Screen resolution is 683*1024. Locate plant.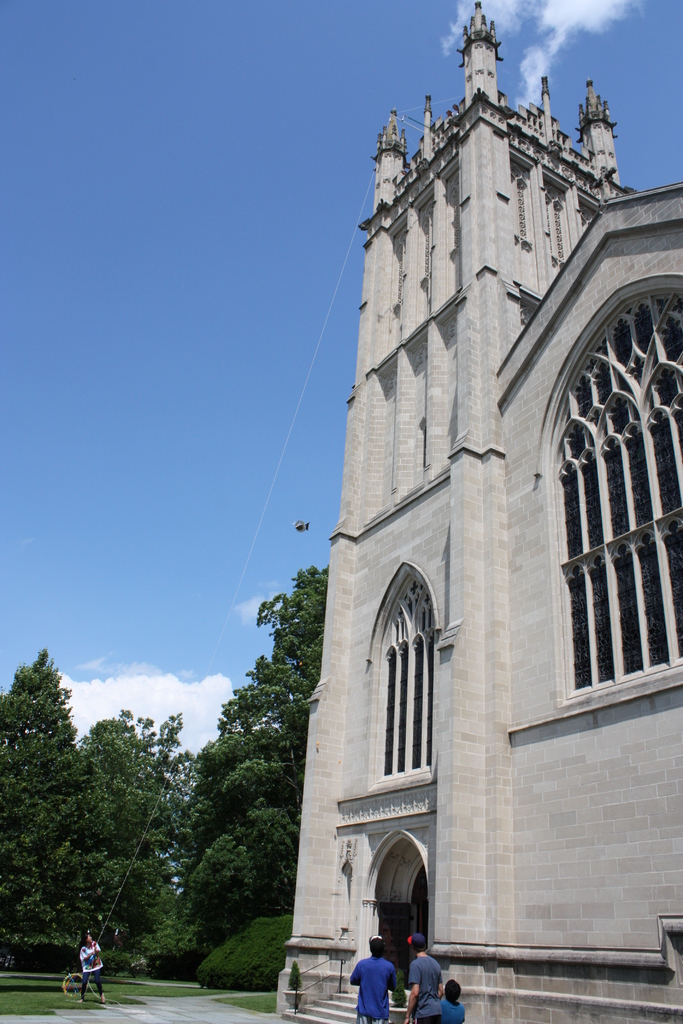
rect(227, 987, 276, 1019).
